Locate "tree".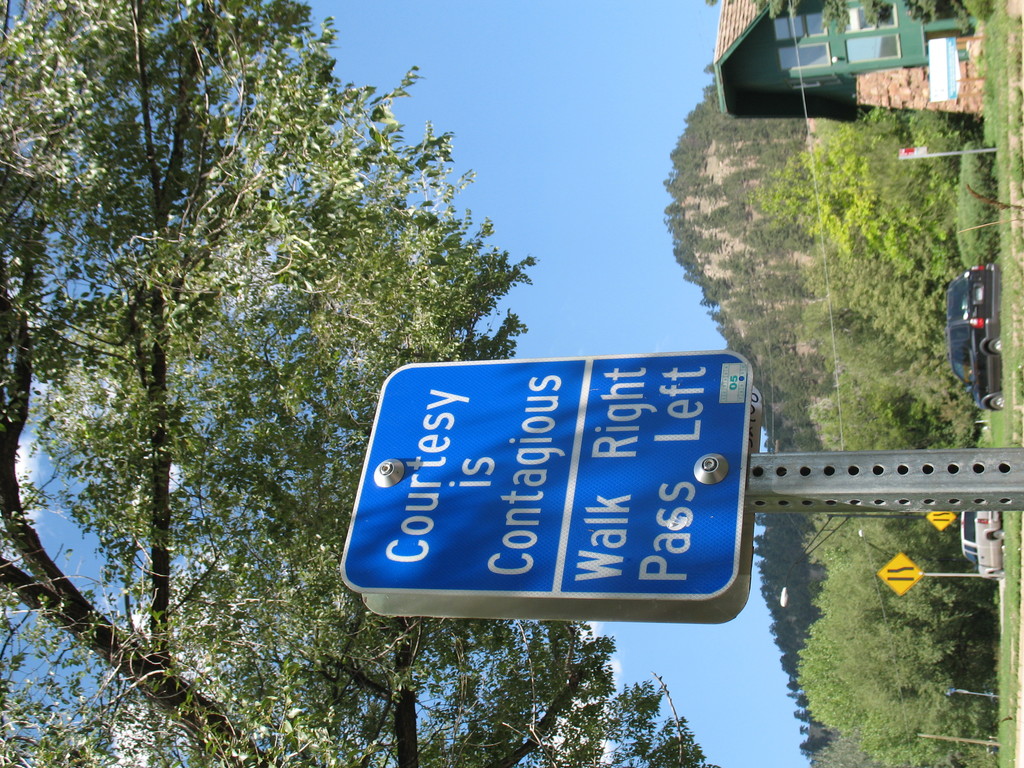
Bounding box: rect(751, 109, 963, 274).
